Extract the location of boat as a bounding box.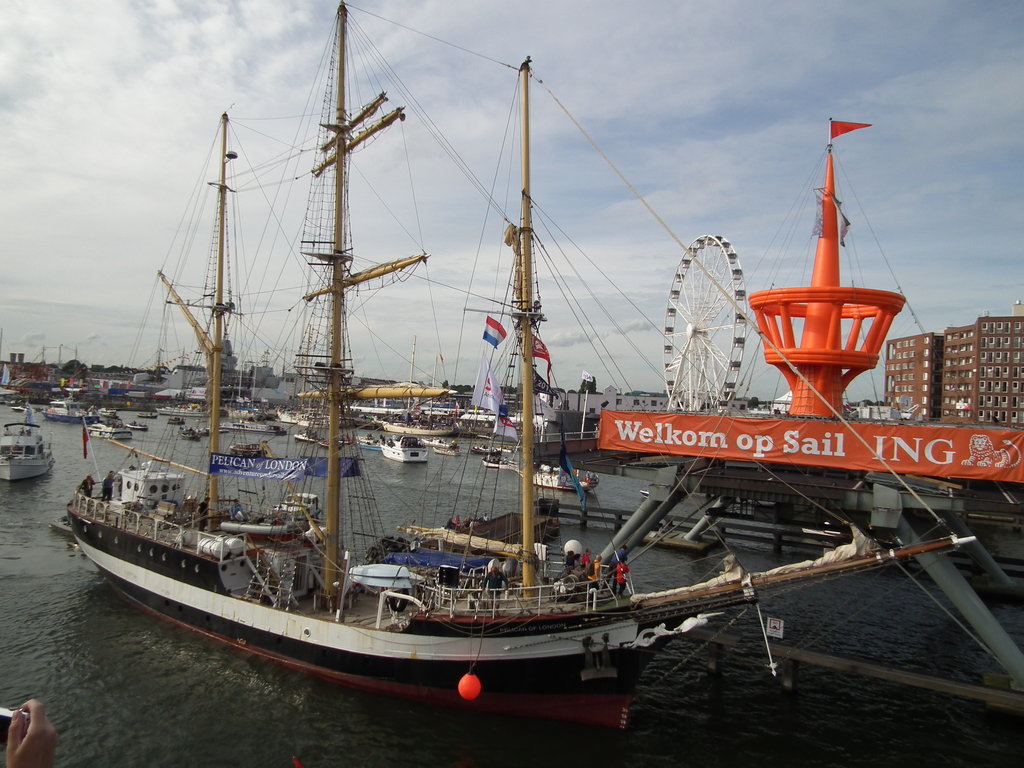
rect(21, 2, 928, 737).
